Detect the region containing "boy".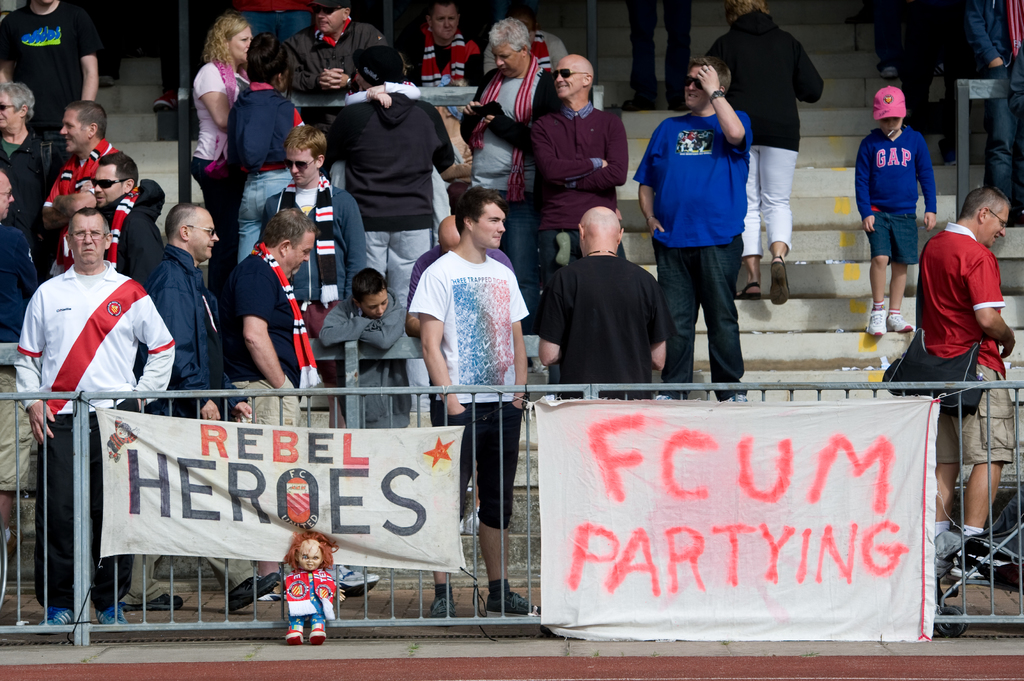
bbox=(621, 0, 696, 112).
